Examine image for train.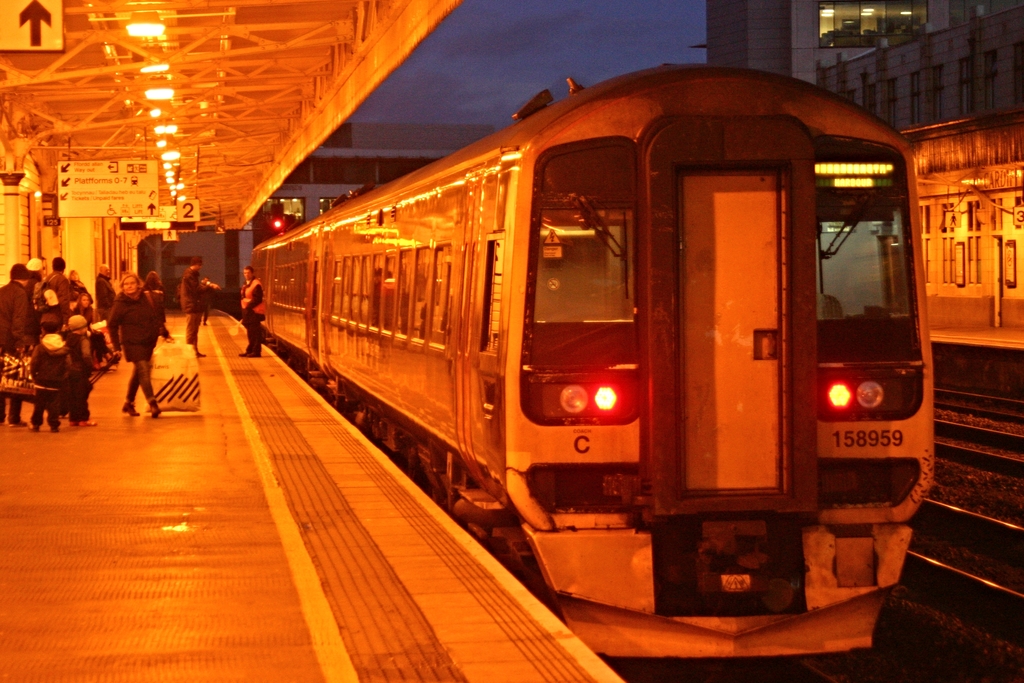
Examination result: x1=254 y1=63 x2=936 y2=657.
